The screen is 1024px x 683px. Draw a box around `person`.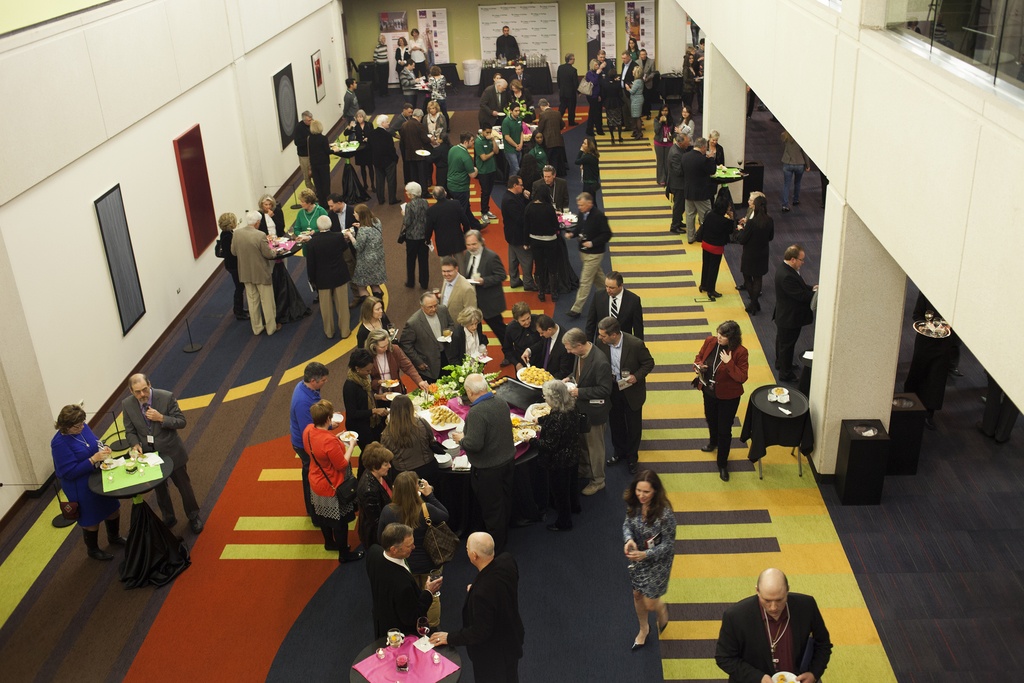
rect(499, 300, 543, 369).
